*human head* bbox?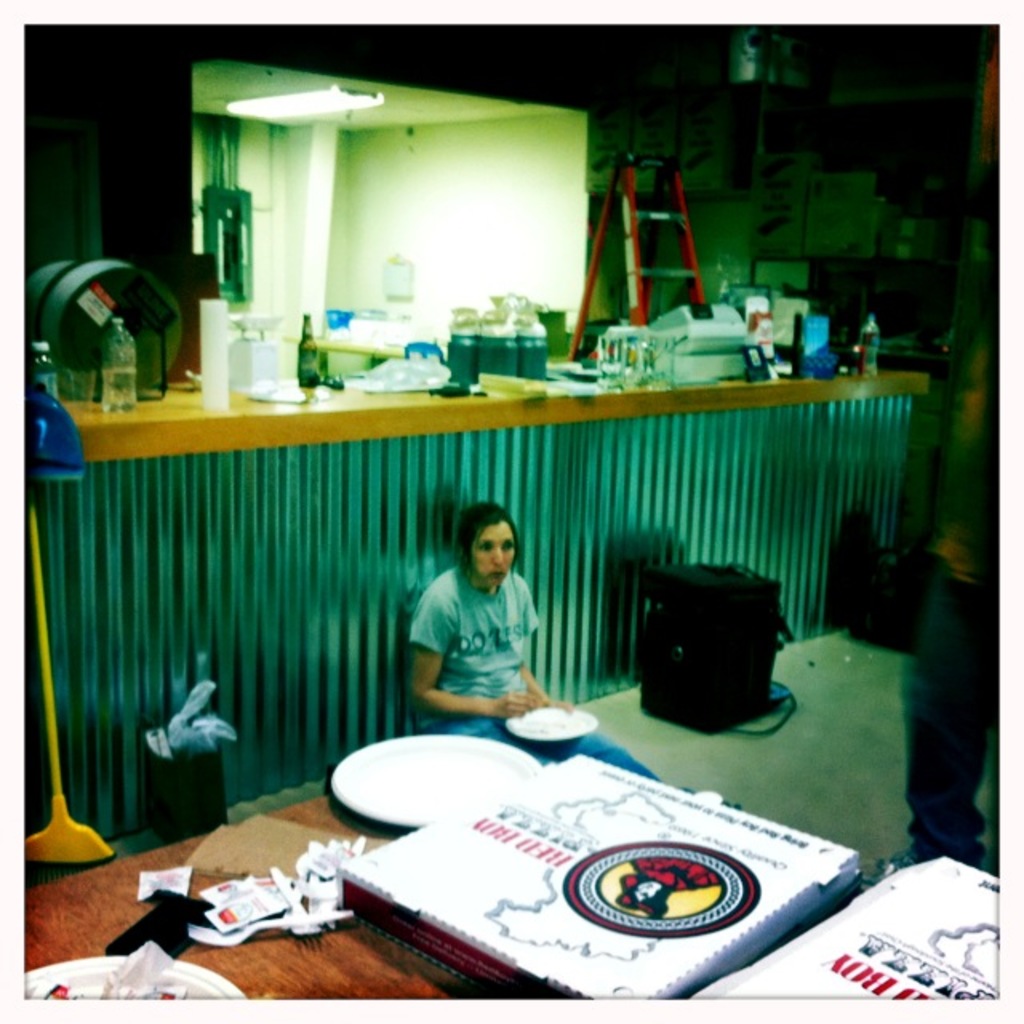
bbox=[464, 504, 517, 584]
